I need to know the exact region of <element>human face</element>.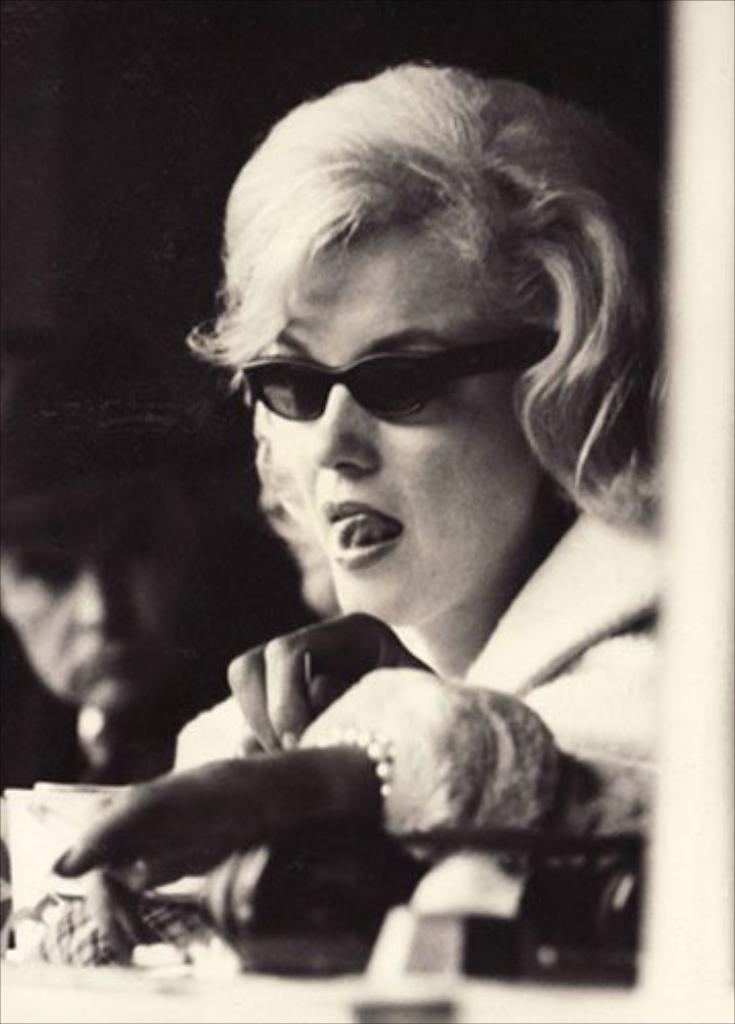
Region: bbox=[270, 217, 543, 627].
